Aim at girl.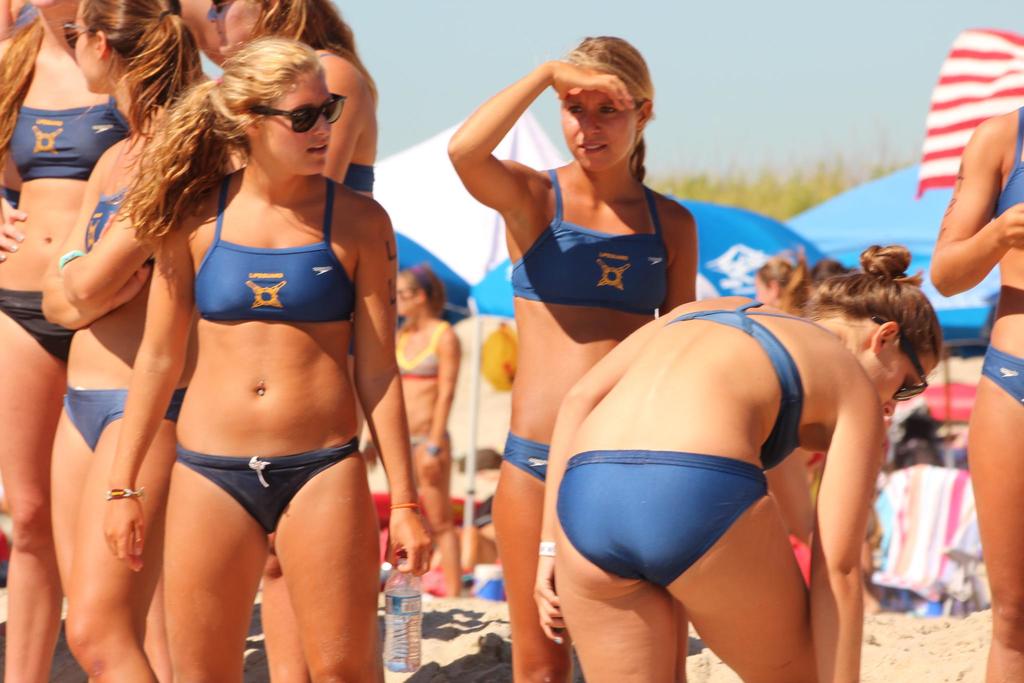
Aimed at l=447, t=33, r=700, b=682.
